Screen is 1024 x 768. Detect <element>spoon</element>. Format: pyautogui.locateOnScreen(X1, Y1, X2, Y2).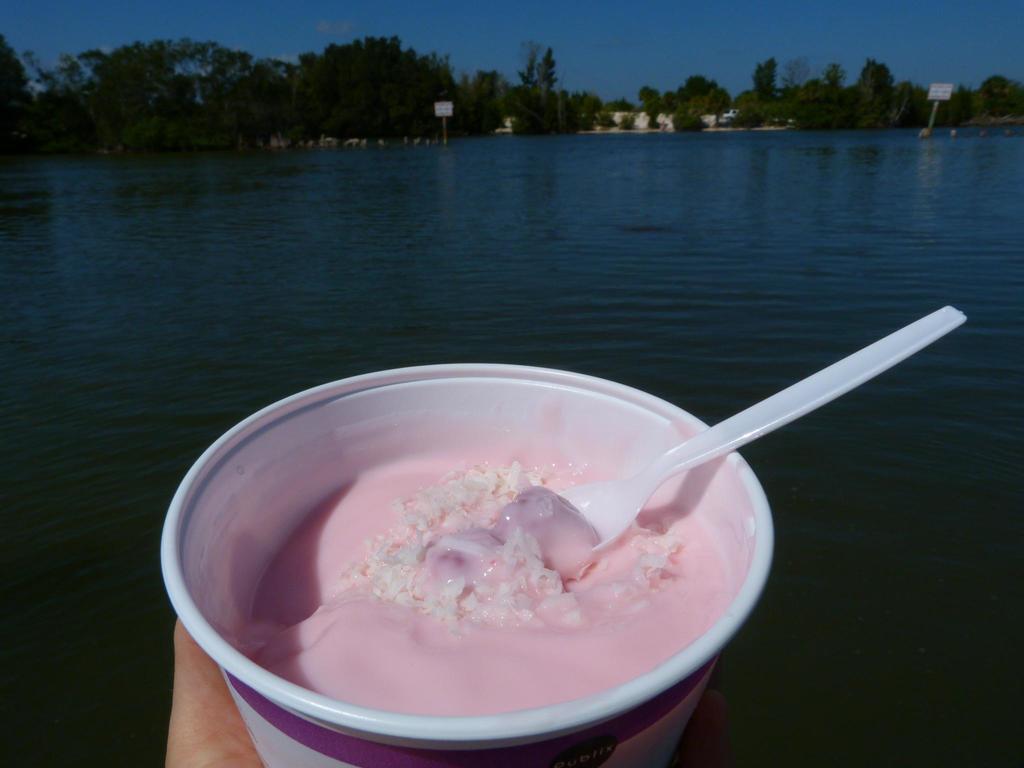
pyautogui.locateOnScreen(554, 304, 965, 556).
